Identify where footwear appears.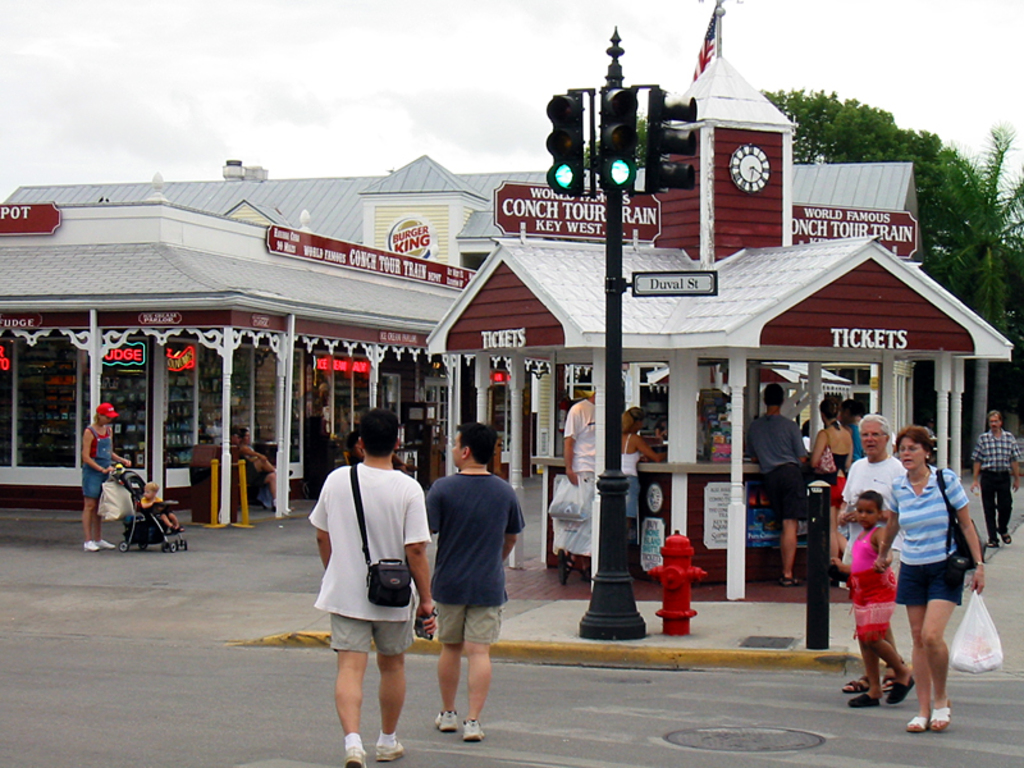
Appears at [left=579, top=564, right=590, bottom=585].
